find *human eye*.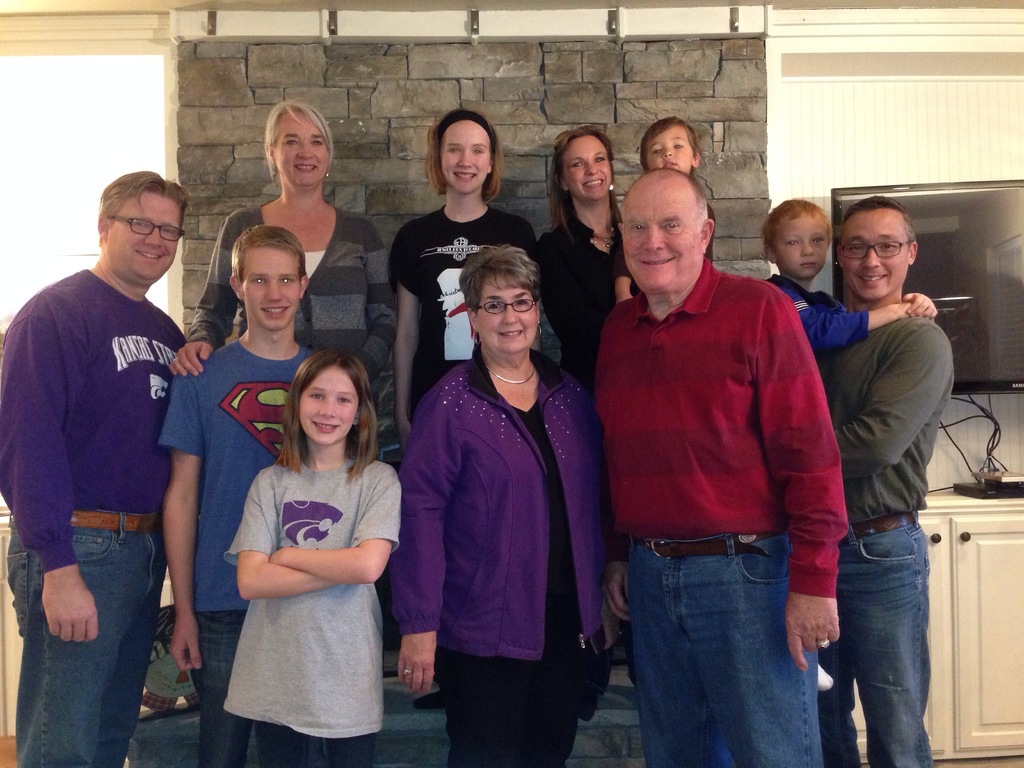
628/222/647/233.
